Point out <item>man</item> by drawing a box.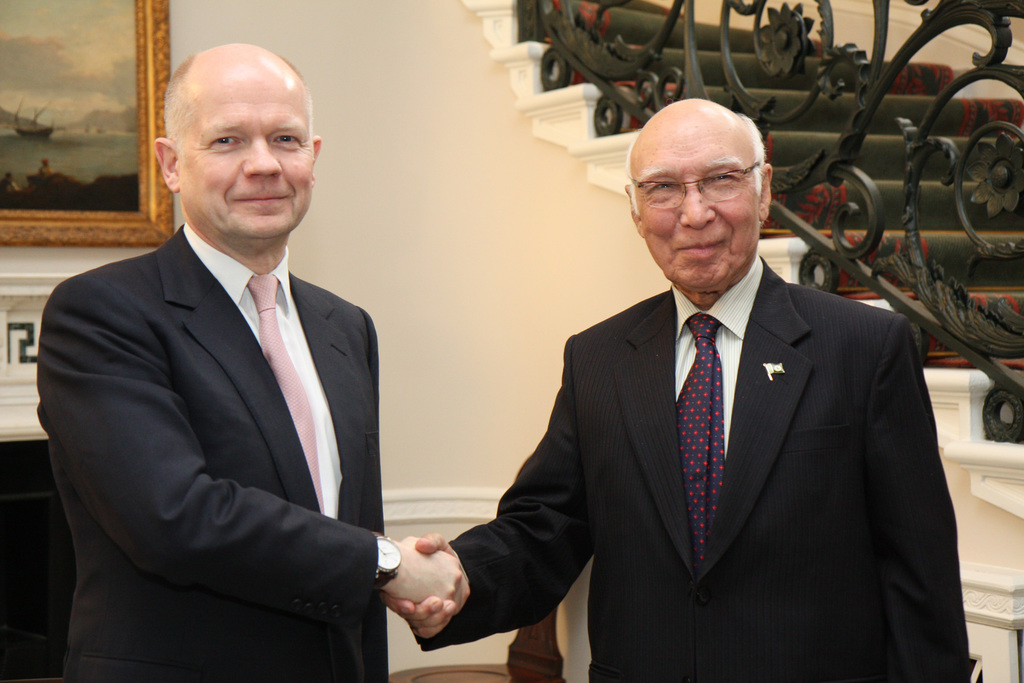
bbox(383, 98, 976, 682).
